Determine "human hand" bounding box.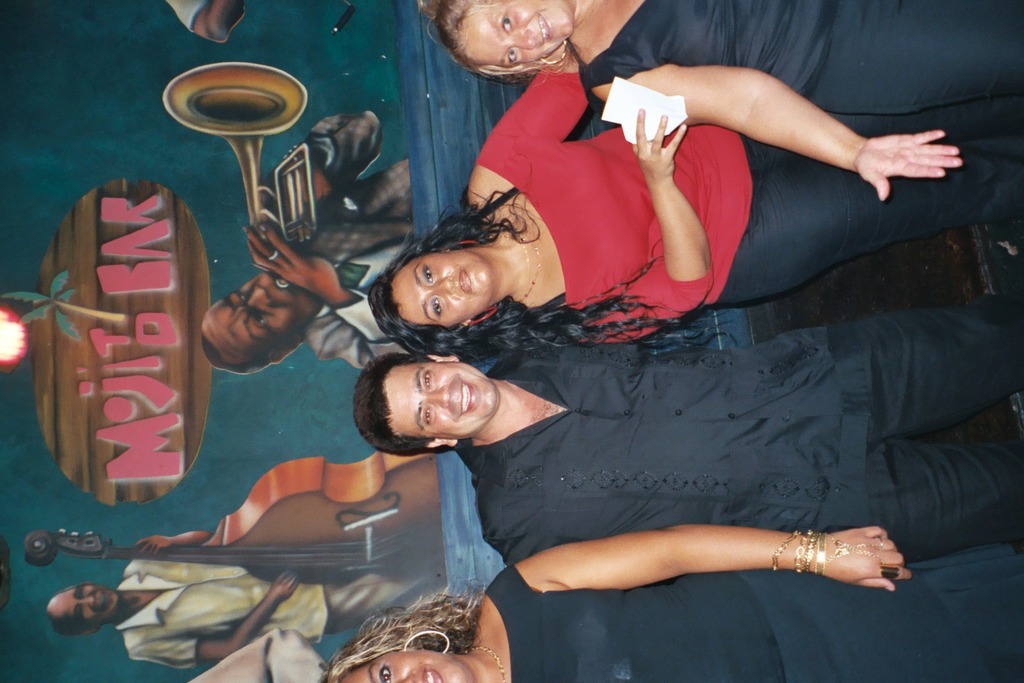
Determined: x1=269, y1=568, x2=302, y2=600.
